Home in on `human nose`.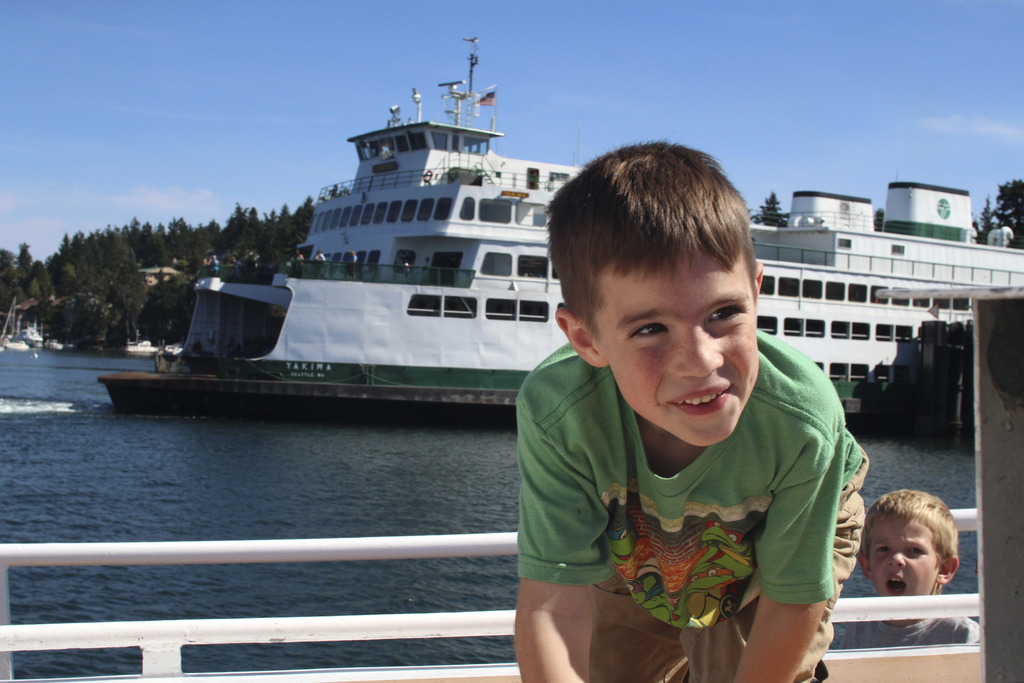
Homed in at pyautogui.locateOnScreen(668, 329, 721, 377).
